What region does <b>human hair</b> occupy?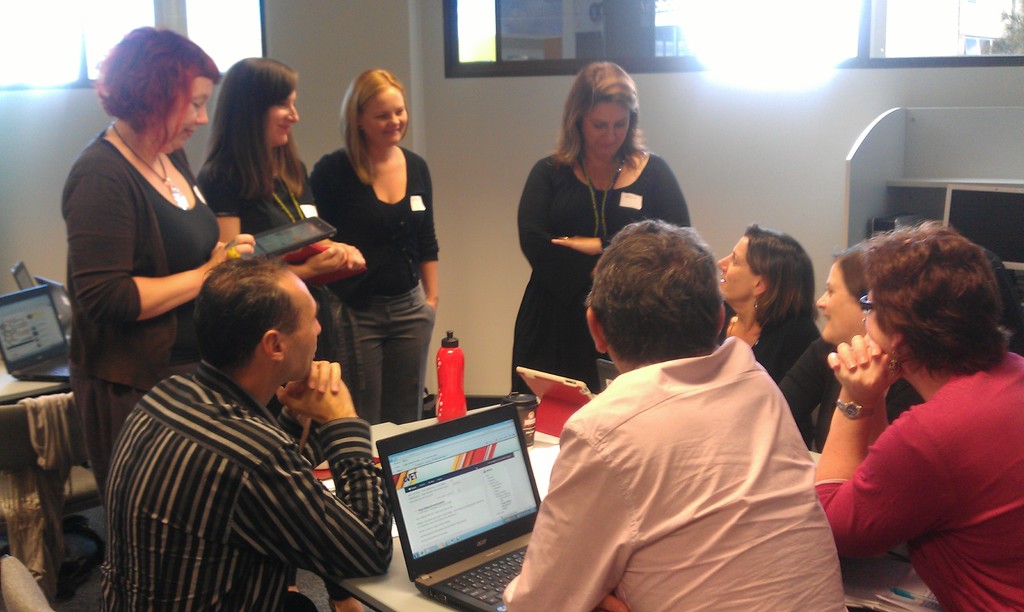
712, 221, 817, 342.
